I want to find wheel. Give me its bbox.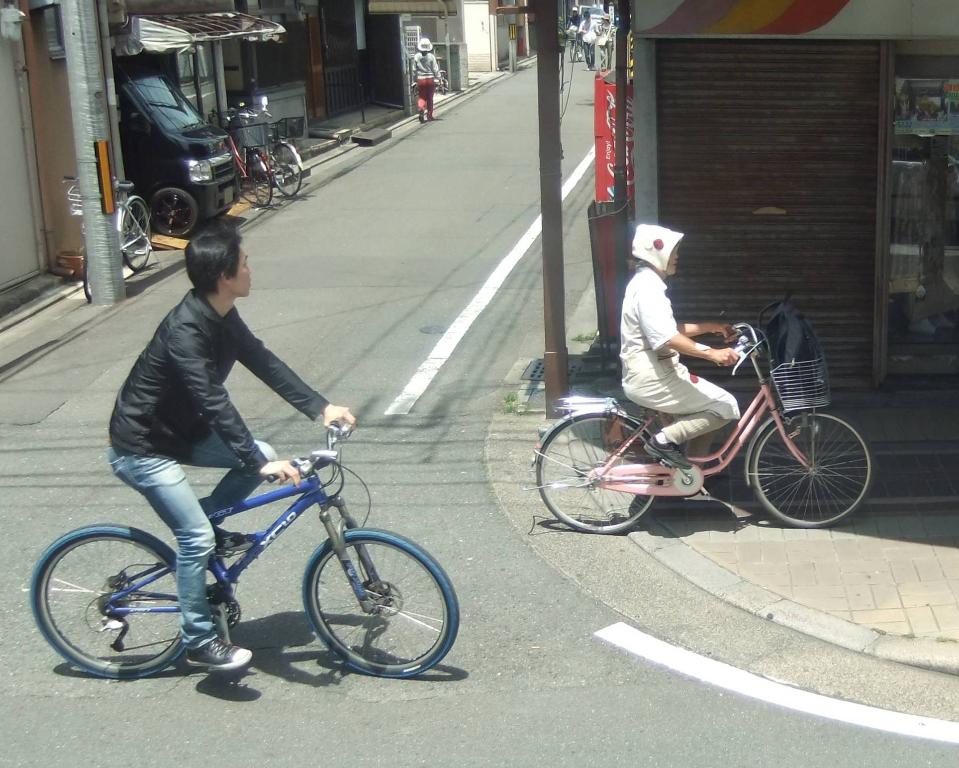
(83, 251, 95, 301).
